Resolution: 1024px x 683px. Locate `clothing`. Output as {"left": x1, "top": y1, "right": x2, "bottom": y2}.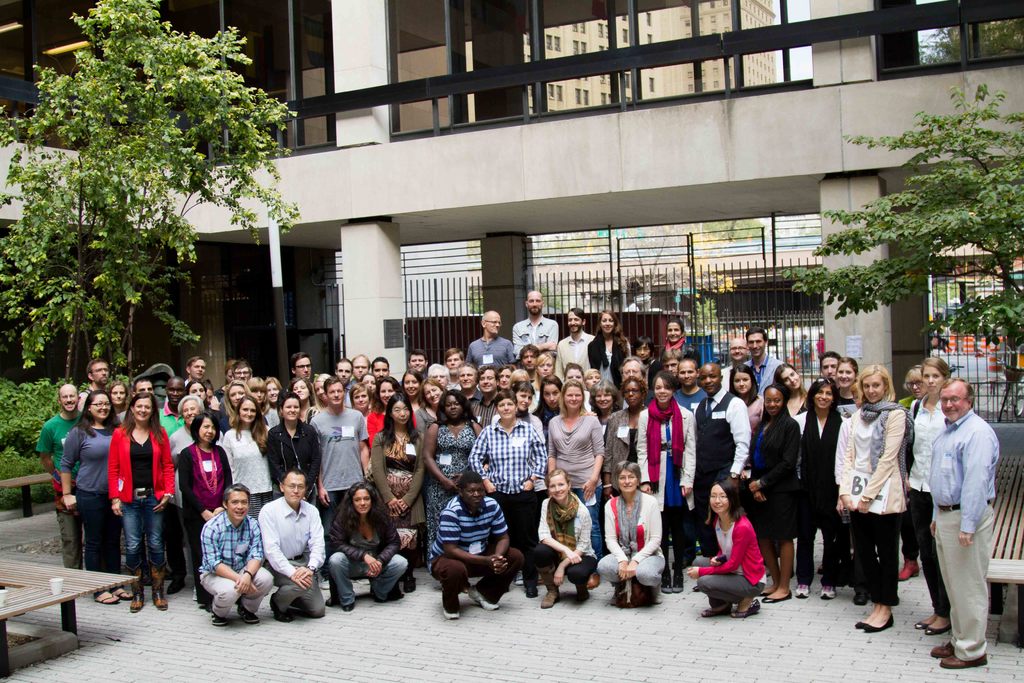
{"left": 220, "top": 425, "right": 273, "bottom": 525}.
